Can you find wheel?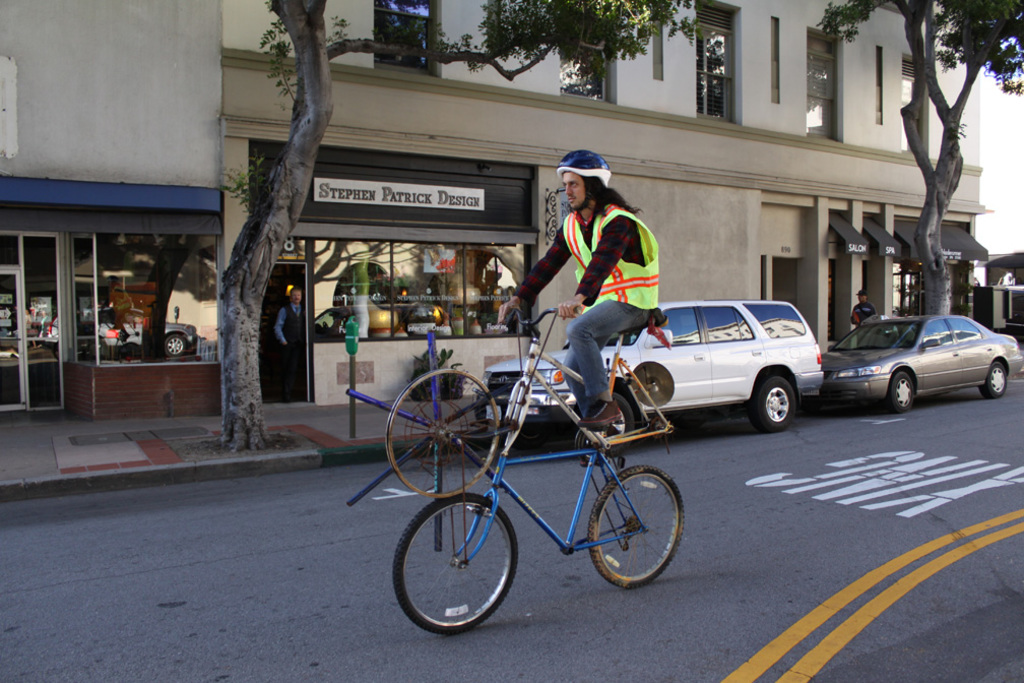
Yes, bounding box: [593,392,638,450].
